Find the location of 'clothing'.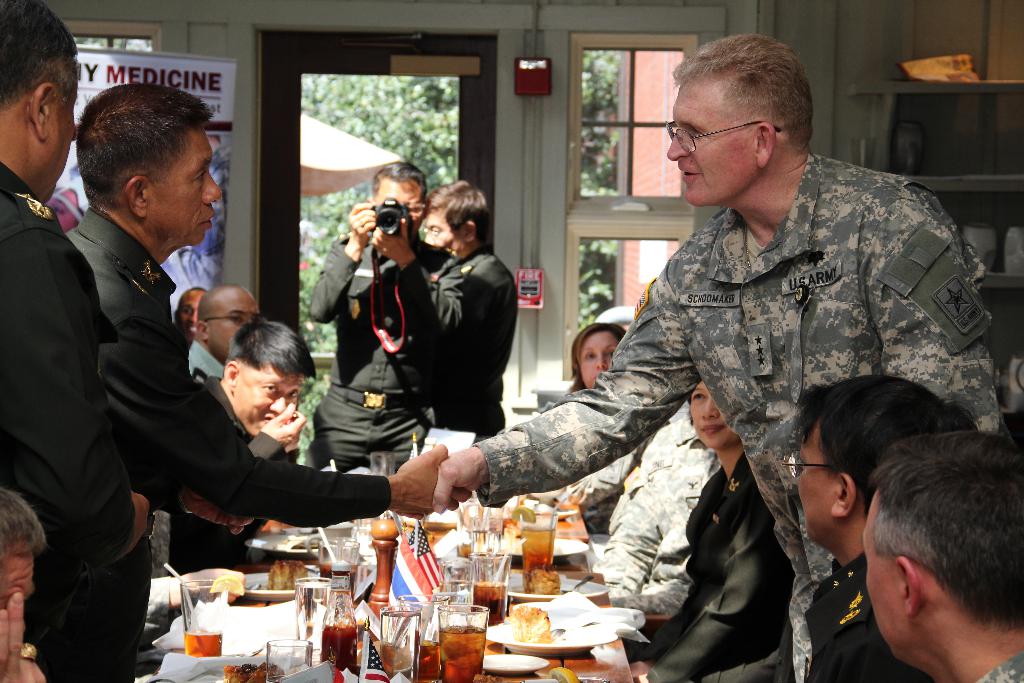
Location: {"left": 804, "top": 550, "right": 936, "bottom": 682}.
